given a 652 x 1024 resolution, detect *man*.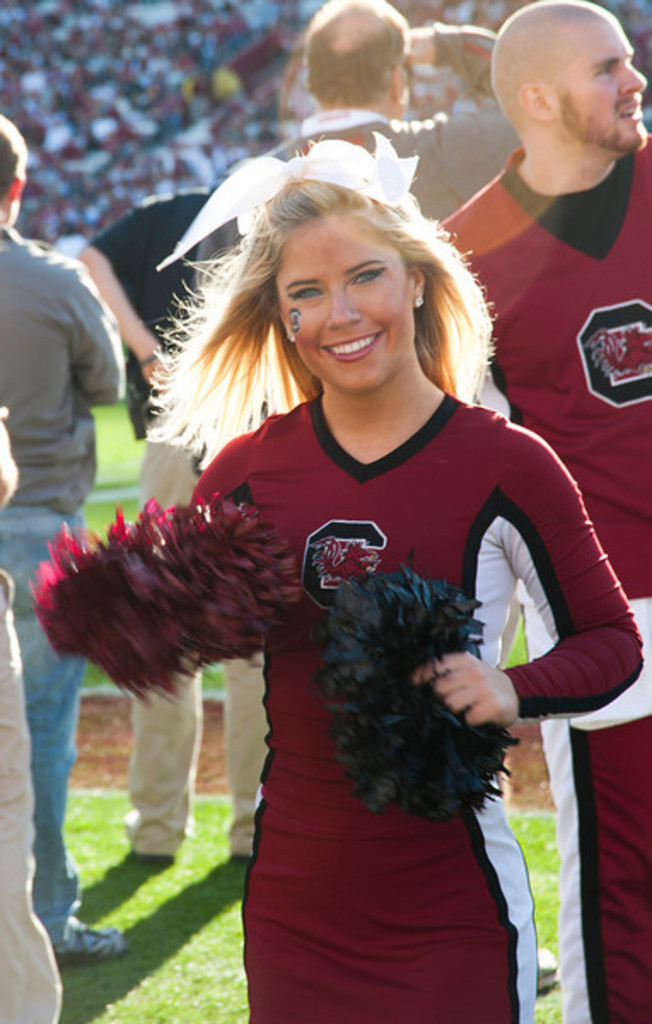
198/0/541/317.
